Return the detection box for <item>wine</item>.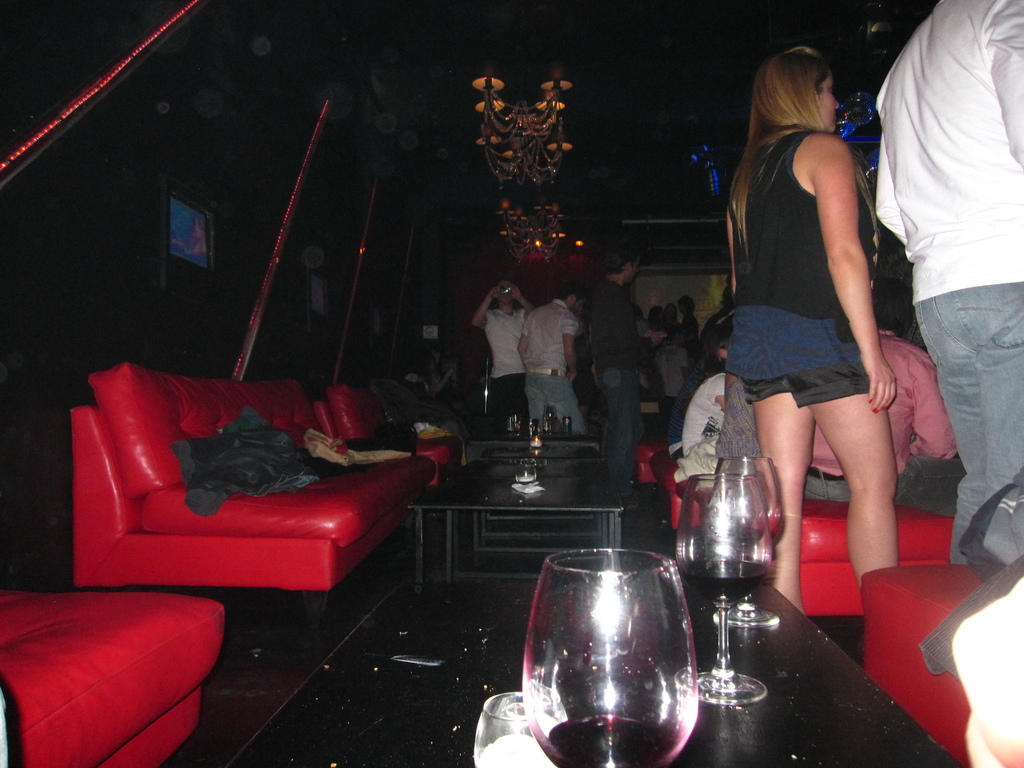
box=[705, 527, 778, 547].
